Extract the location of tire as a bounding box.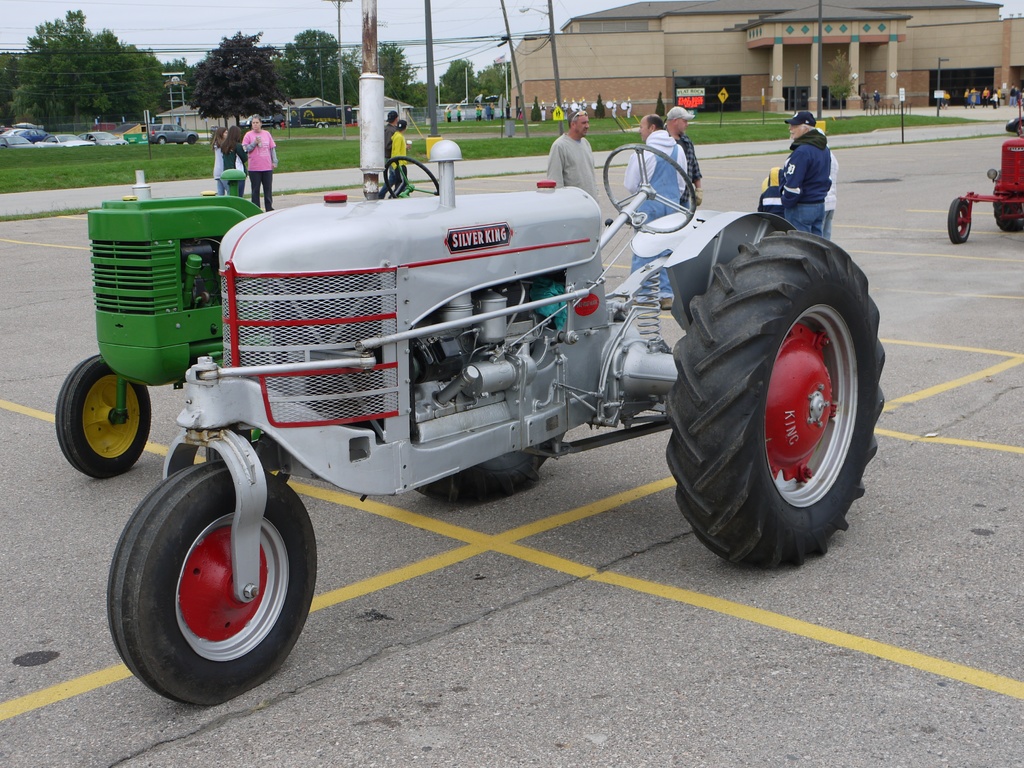
[x1=103, y1=458, x2=320, y2=708].
